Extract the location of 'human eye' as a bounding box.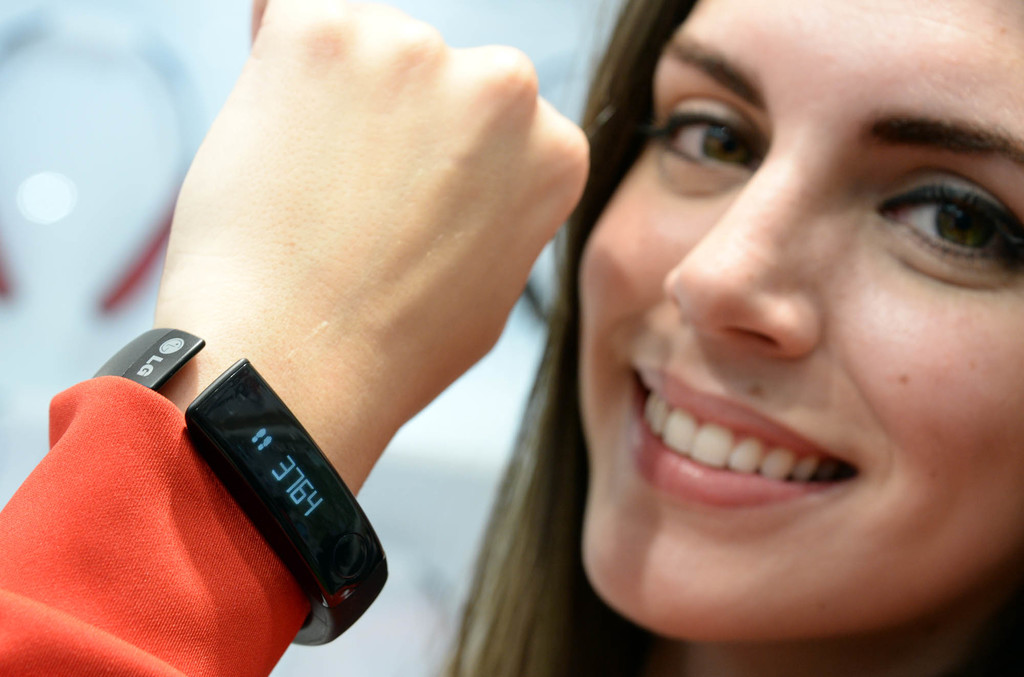
<bbox>872, 170, 1023, 274</bbox>.
